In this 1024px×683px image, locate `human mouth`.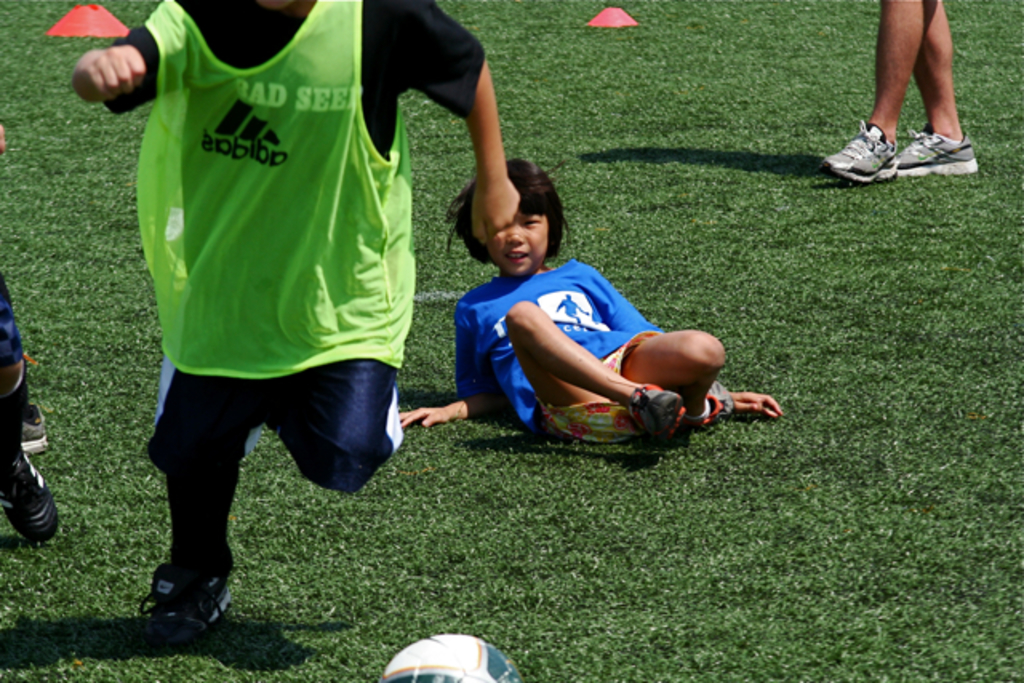
Bounding box: (504,248,533,266).
